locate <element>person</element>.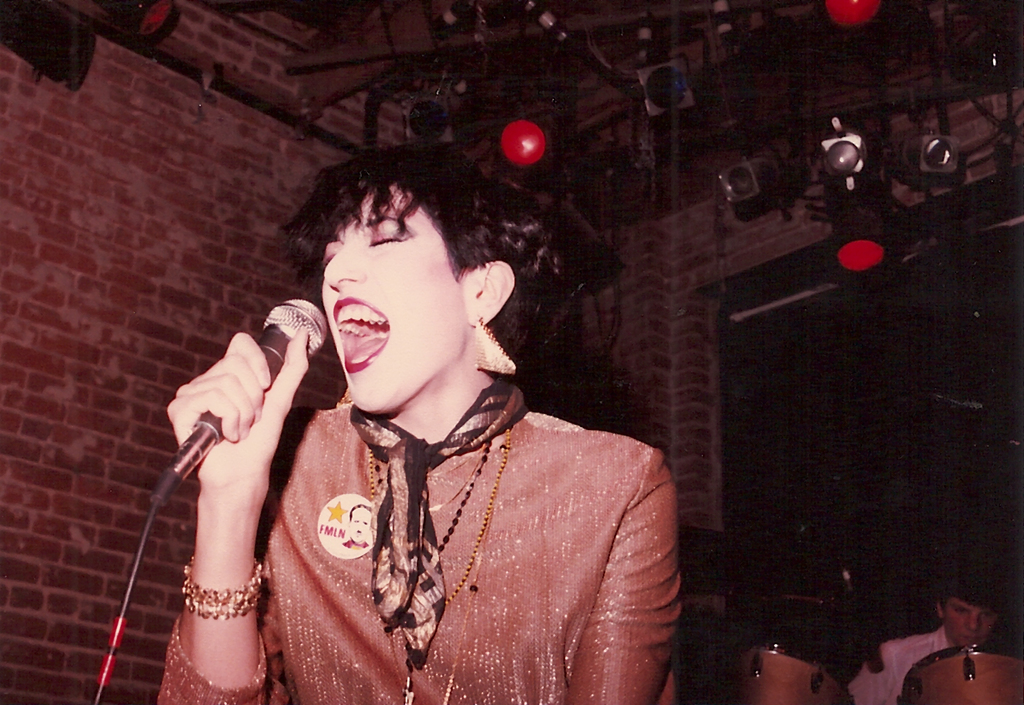
Bounding box: bbox=[840, 576, 1016, 704].
